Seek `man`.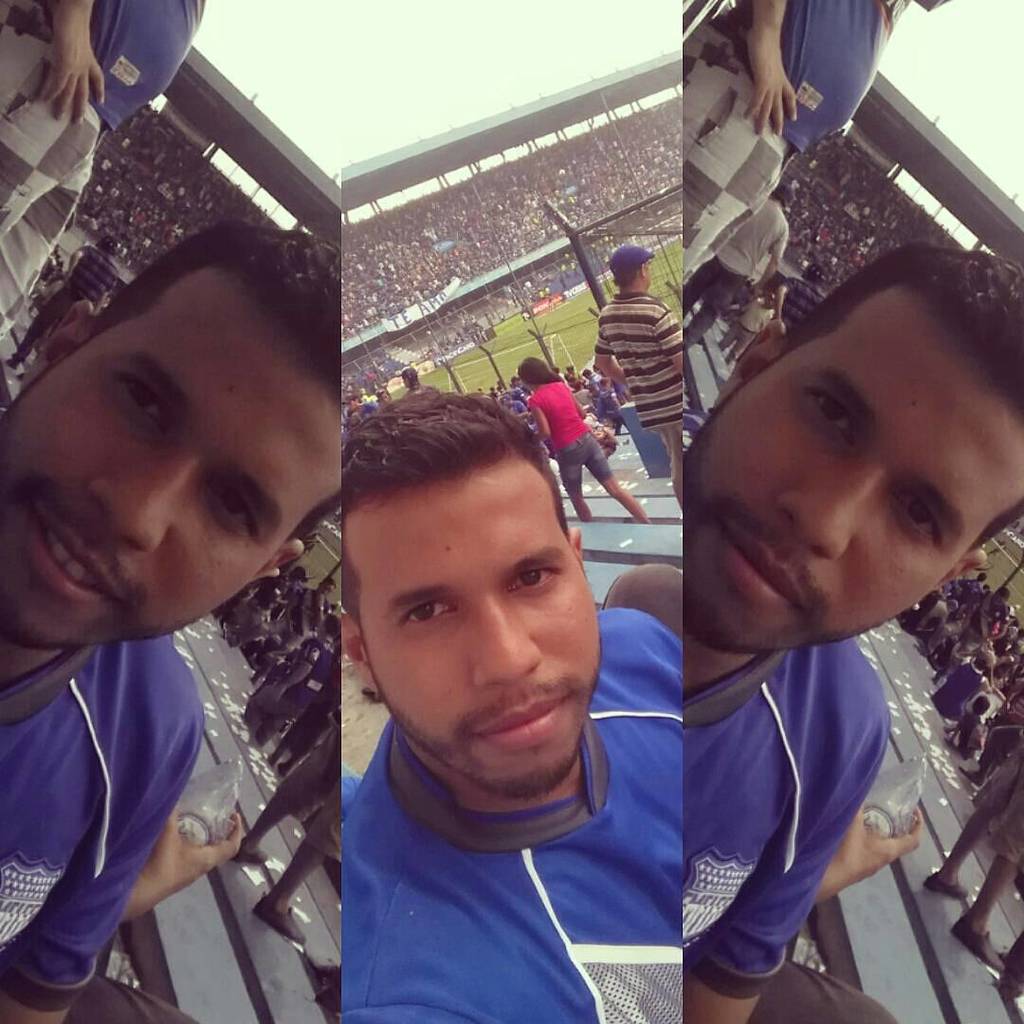
(left=923, top=740, right=1021, bottom=977).
